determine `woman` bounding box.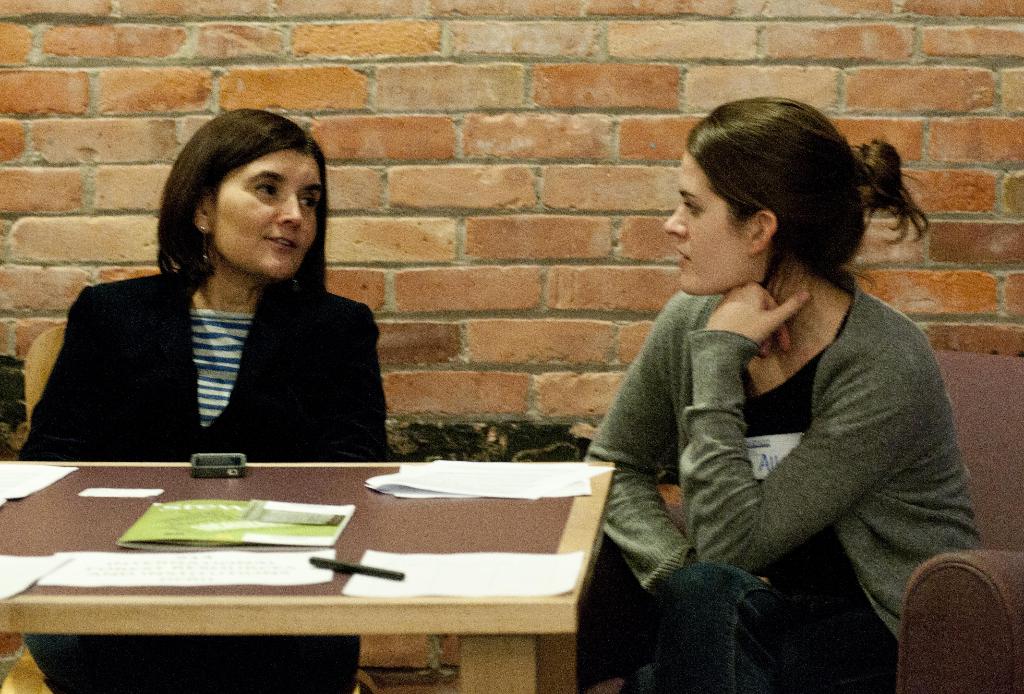
Determined: Rect(17, 104, 399, 693).
